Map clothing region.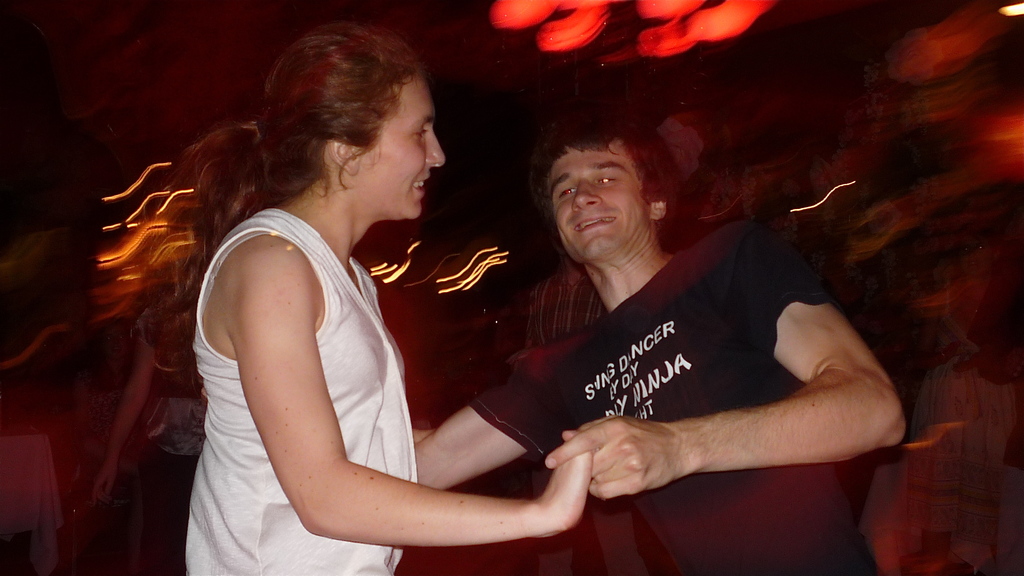
Mapped to crop(200, 213, 407, 568).
